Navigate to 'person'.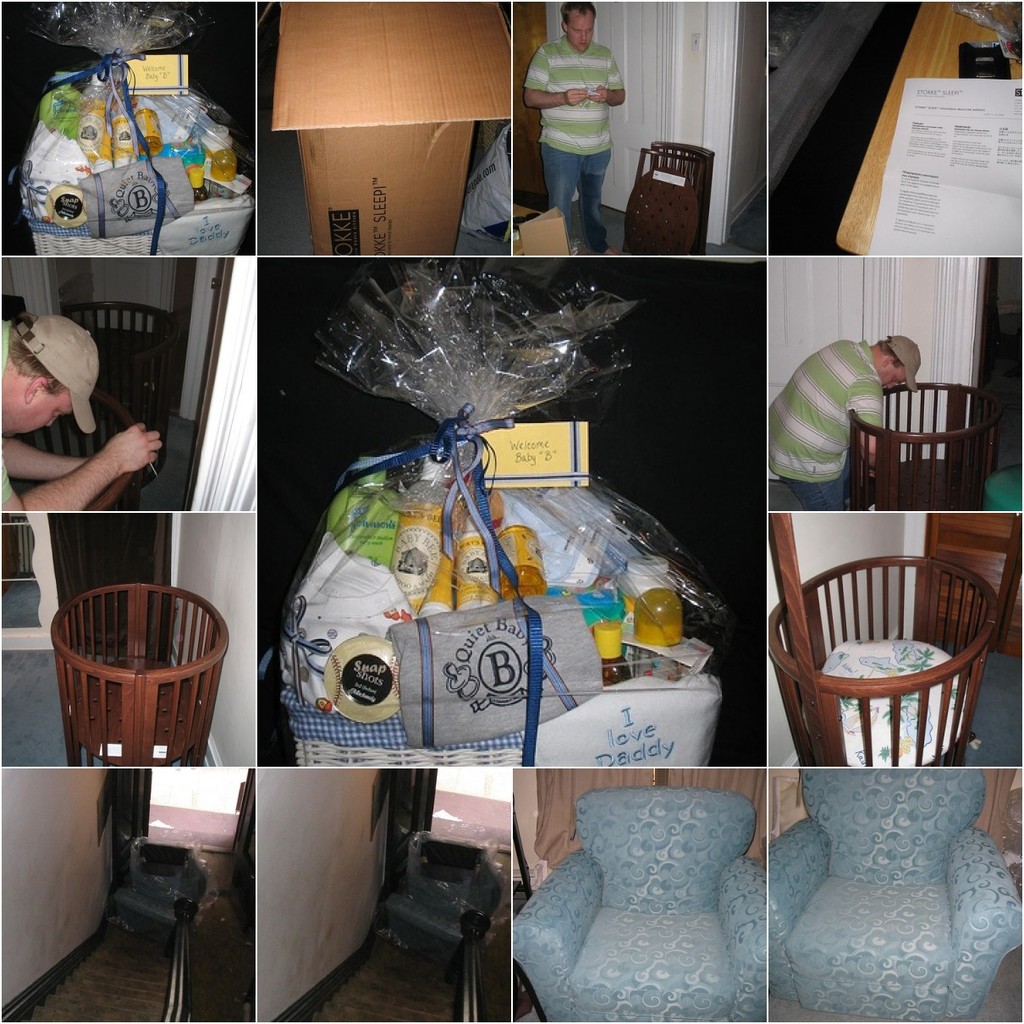
Navigation target: [left=526, top=0, right=631, bottom=245].
